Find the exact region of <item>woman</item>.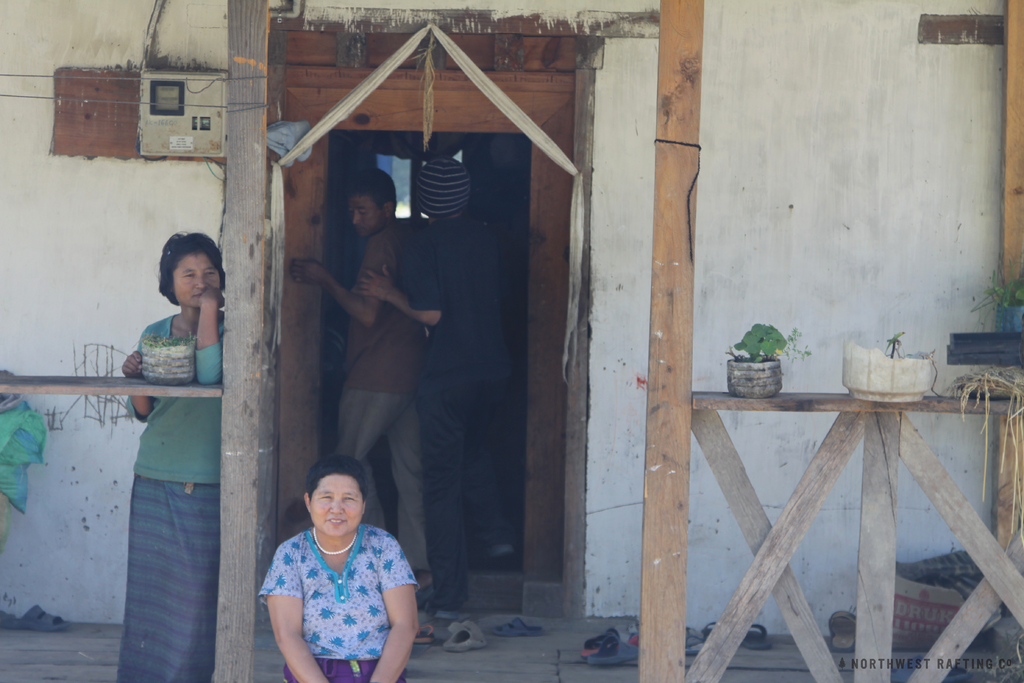
Exact region: bbox(261, 450, 422, 682).
